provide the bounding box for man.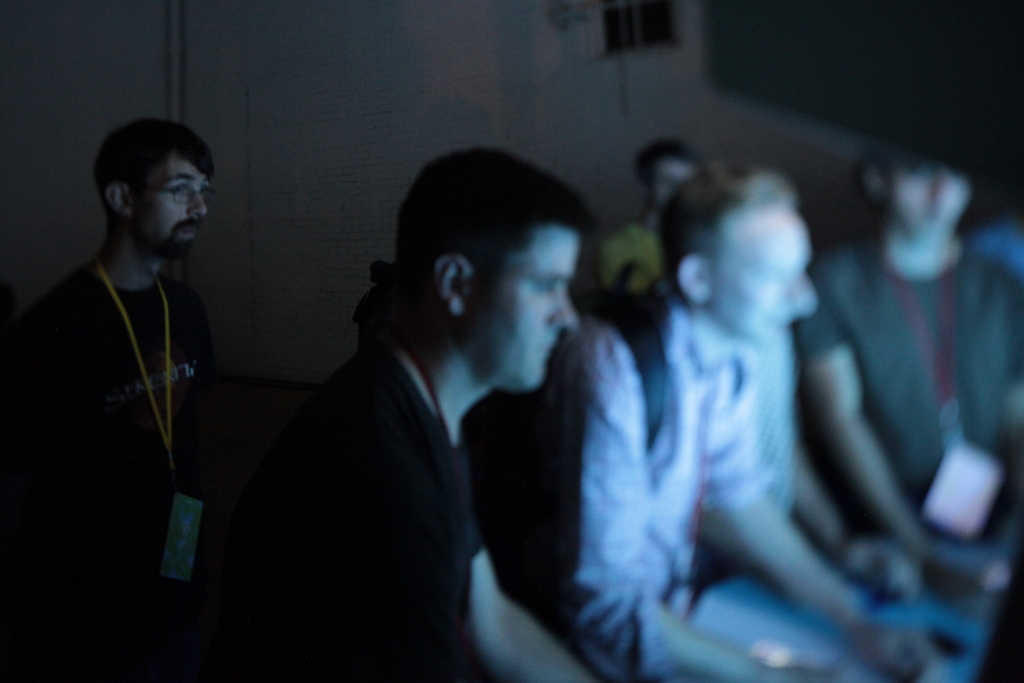
[left=24, top=99, right=255, bottom=639].
